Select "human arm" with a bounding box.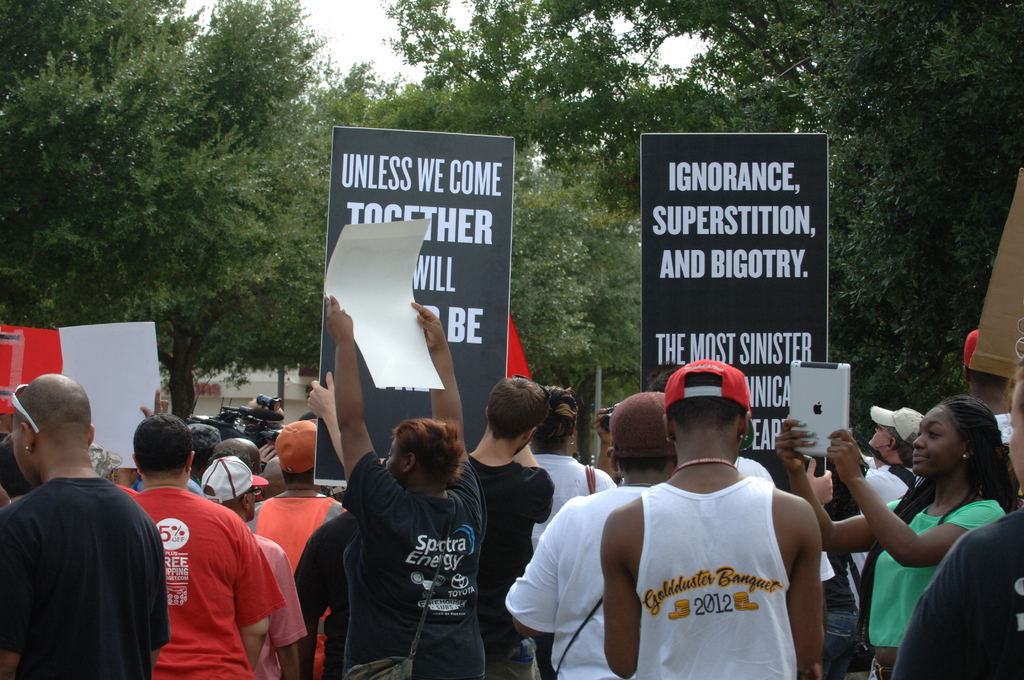
bbox=(265, 555, 304, 679).
